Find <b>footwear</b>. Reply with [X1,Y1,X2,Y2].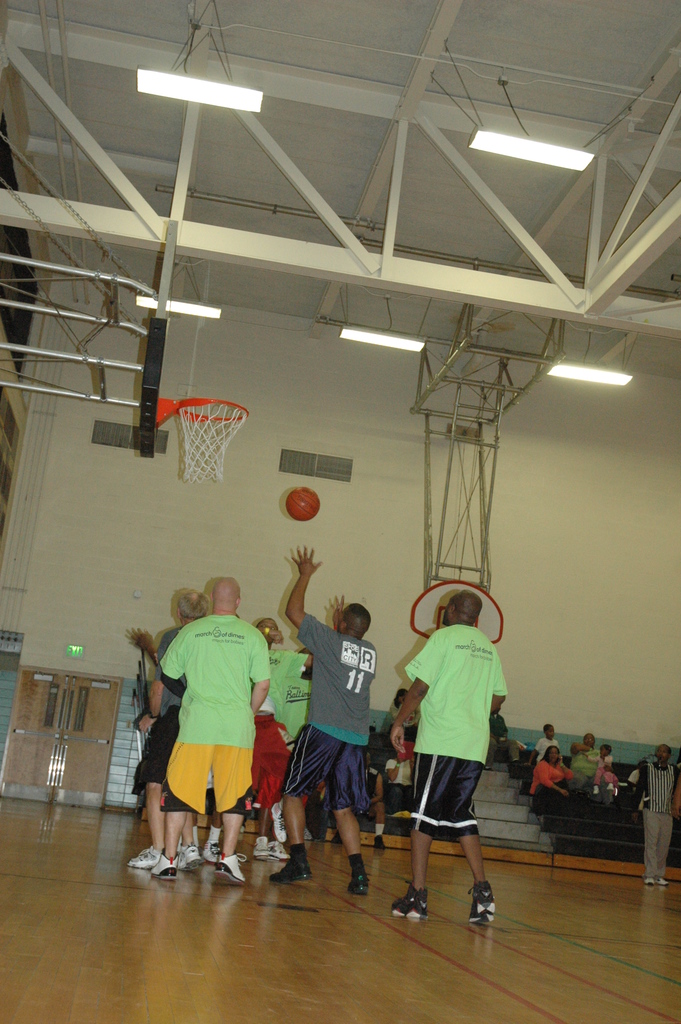
[643,877,656,884].
